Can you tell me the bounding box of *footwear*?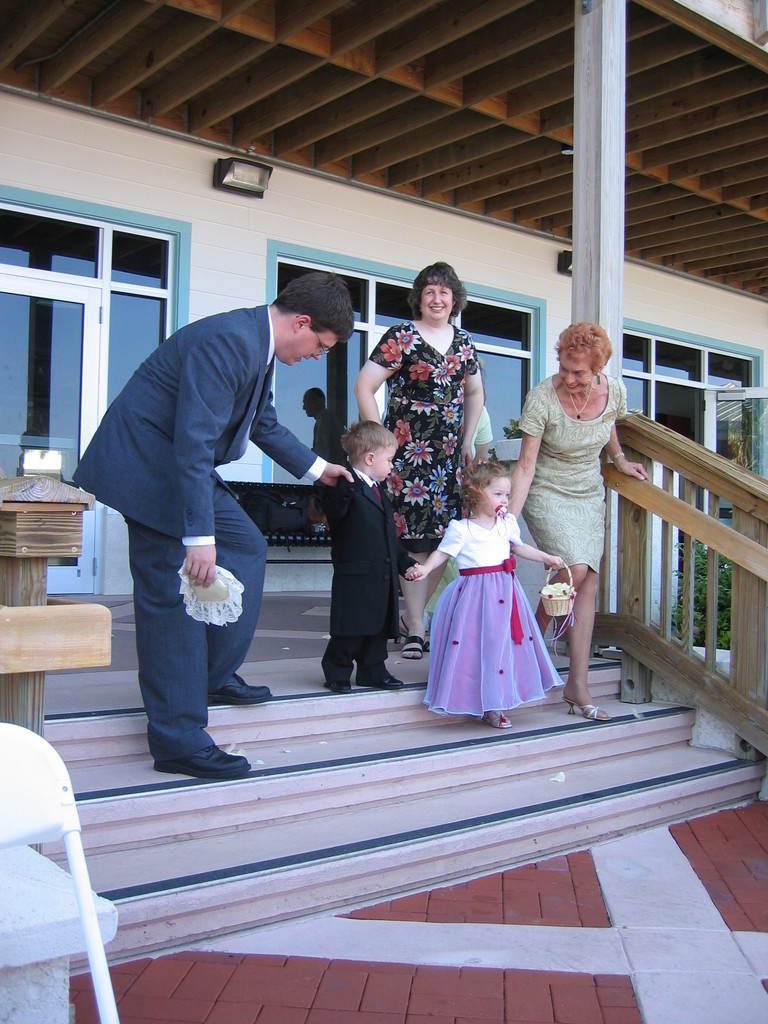
<bbox>330, 669, 355, 696</bbox>.
